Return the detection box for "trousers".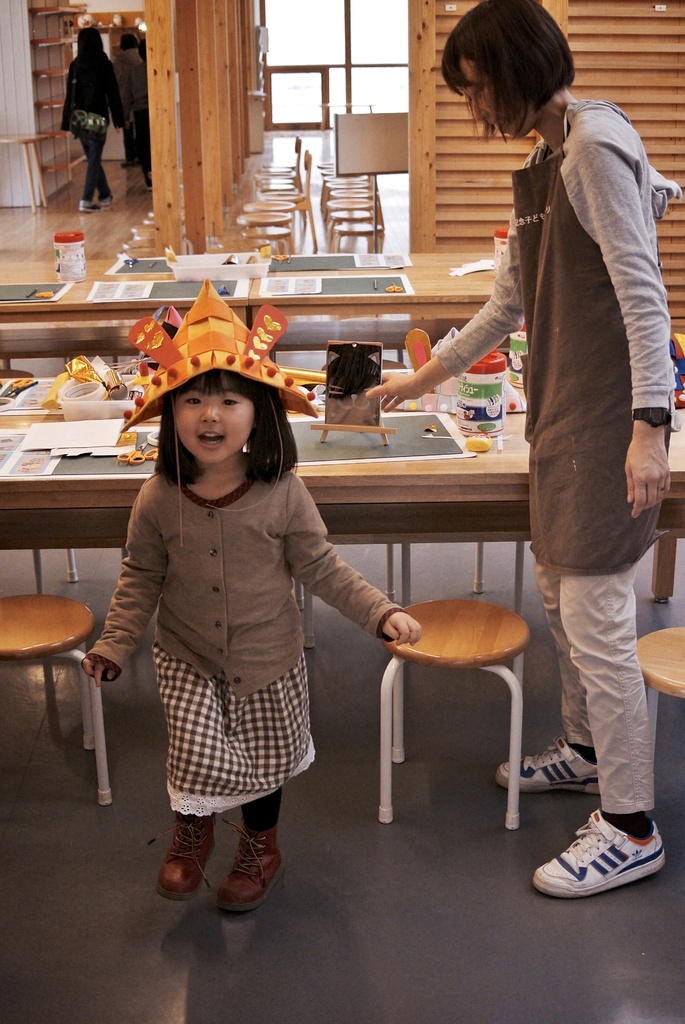
(81,129,112,204).
